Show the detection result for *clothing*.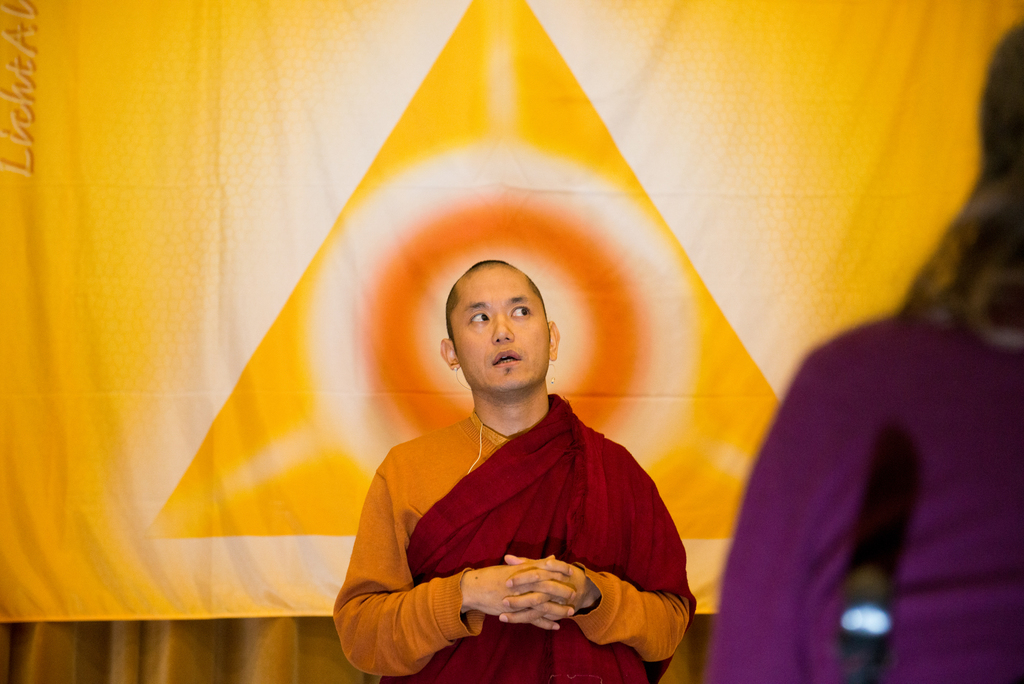
left=703, top=286, right=1023, bottom=683.
